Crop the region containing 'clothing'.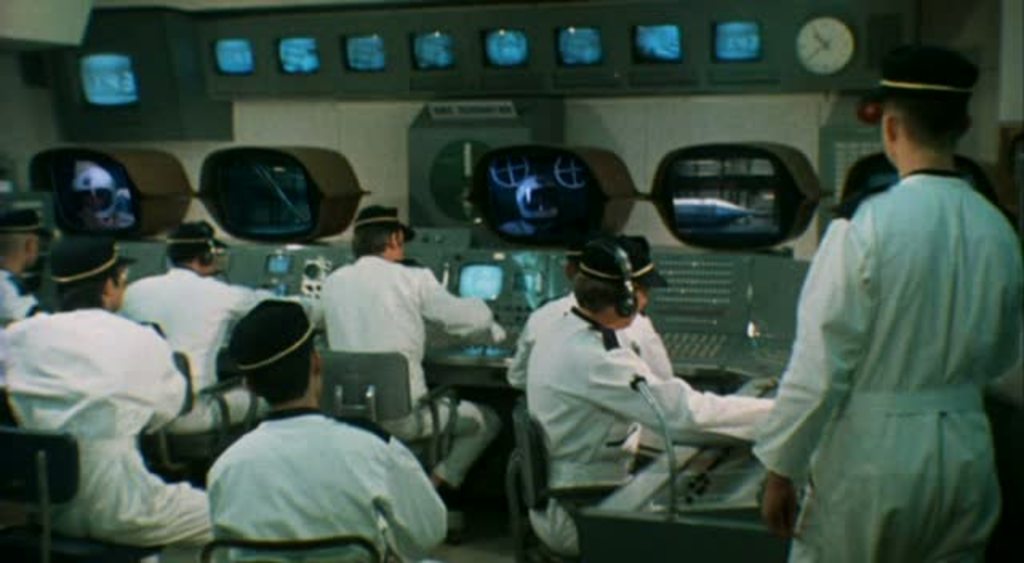
Crop region: [left=210, top=403, right=450, bottom=561].
